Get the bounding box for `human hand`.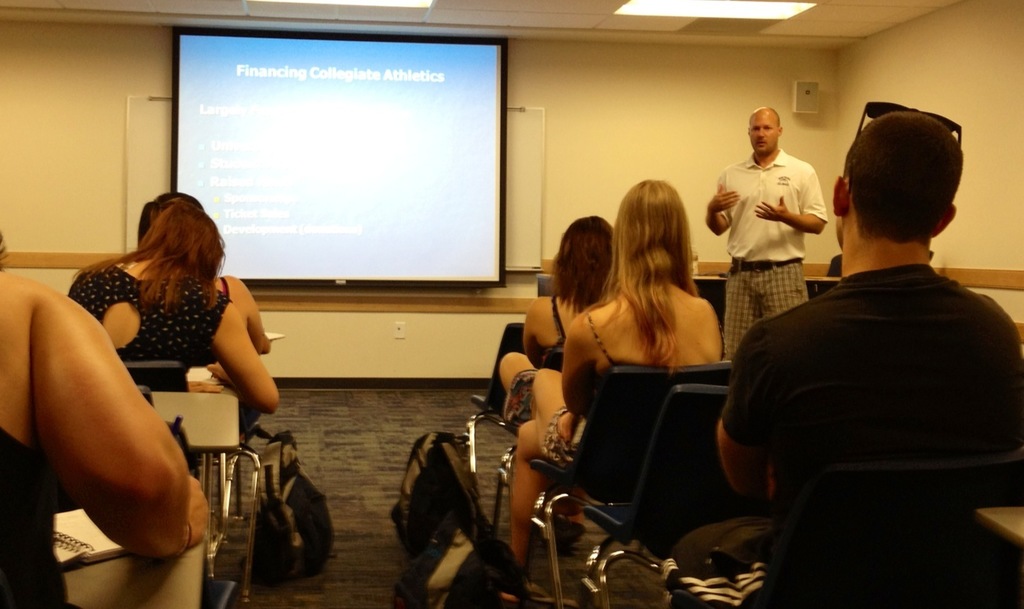
(x1=555, y1=407, x2=576, y2=444).
